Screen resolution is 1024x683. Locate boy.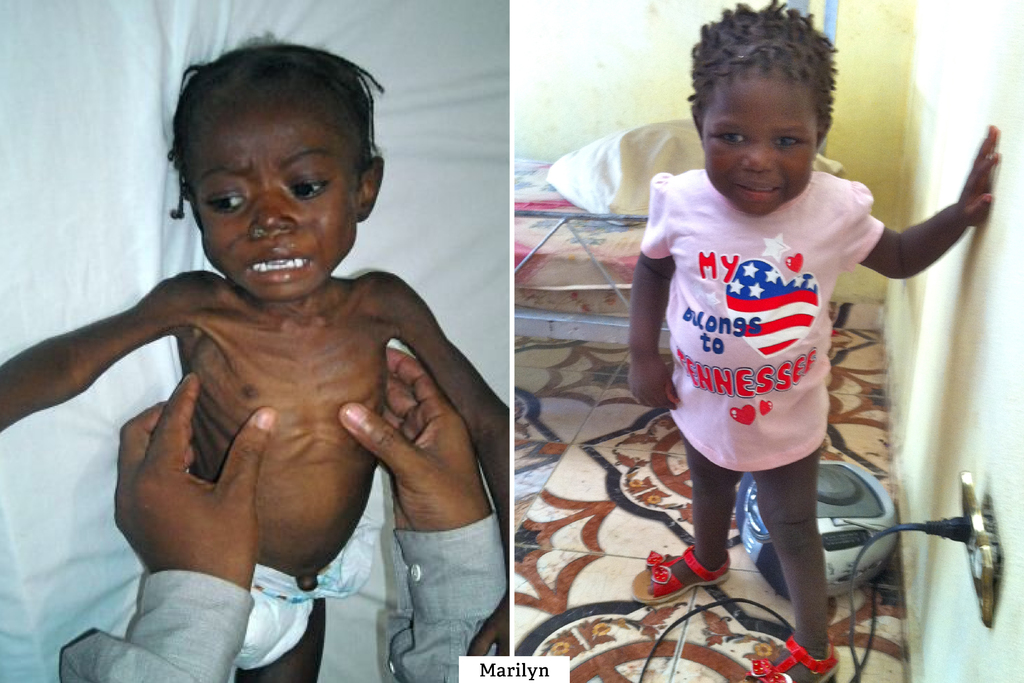
605, 0, 1007, 682.
